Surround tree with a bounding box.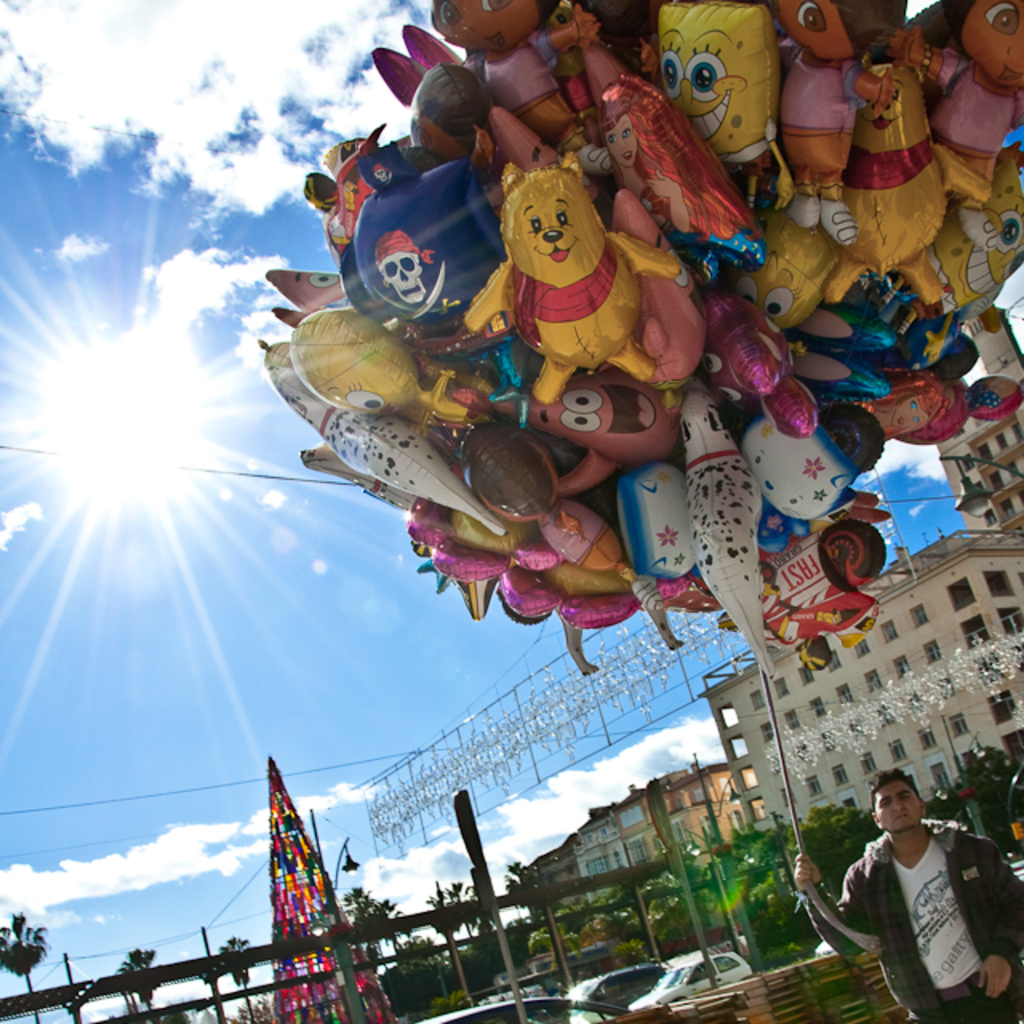
[110, 998, 192, 1022].
